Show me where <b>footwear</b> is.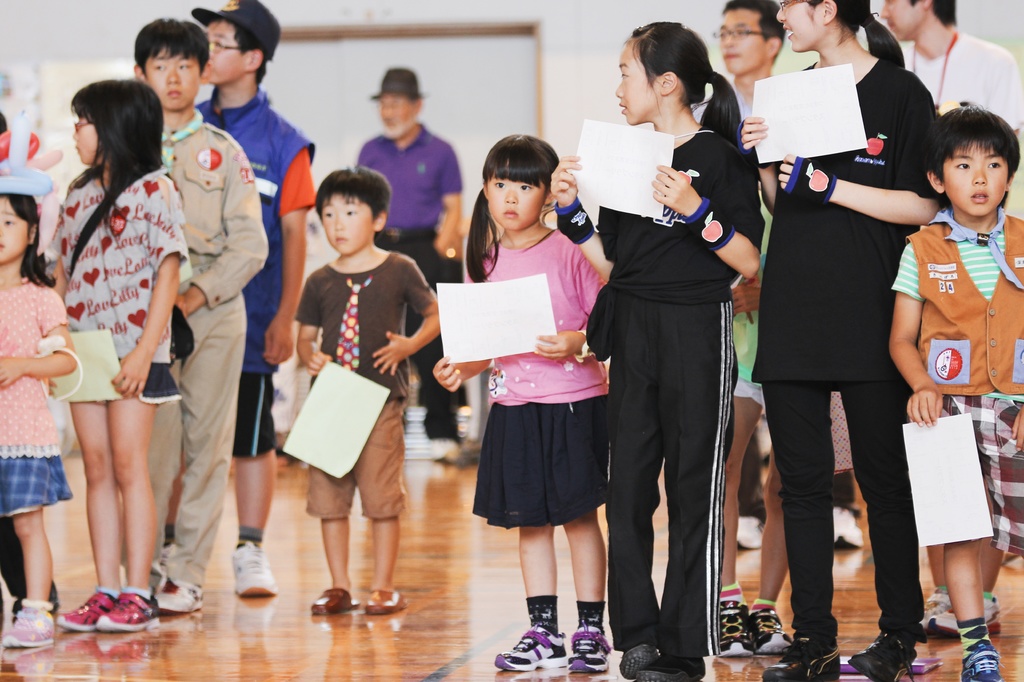
<b>footwear</b> is at bbox(737, 519, 764, 550).
